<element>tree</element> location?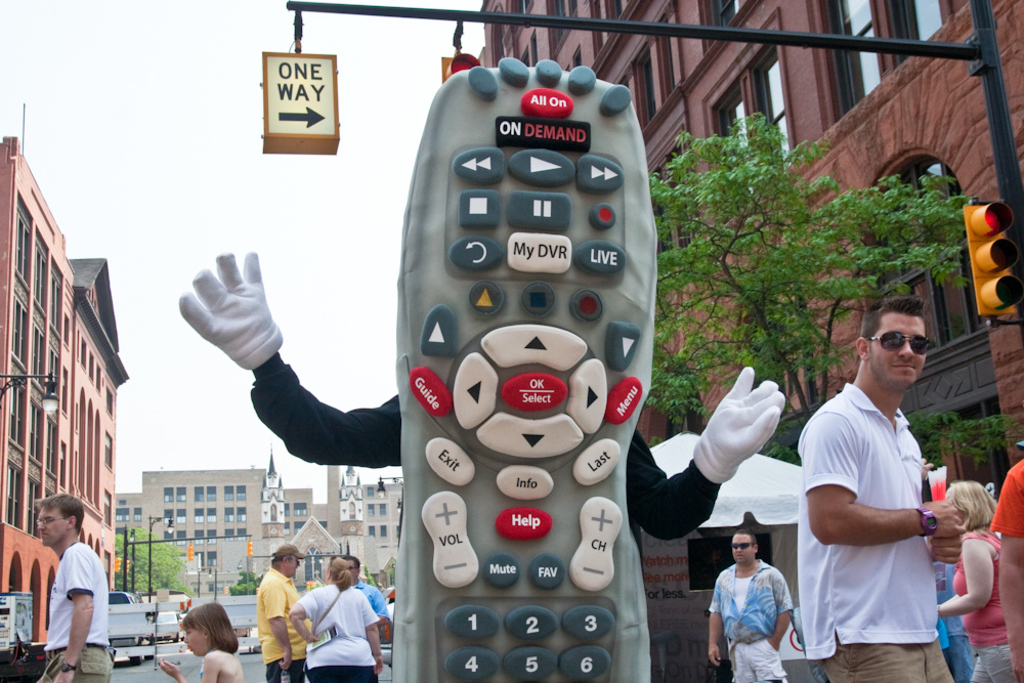
[136, 518, 195, 590]
